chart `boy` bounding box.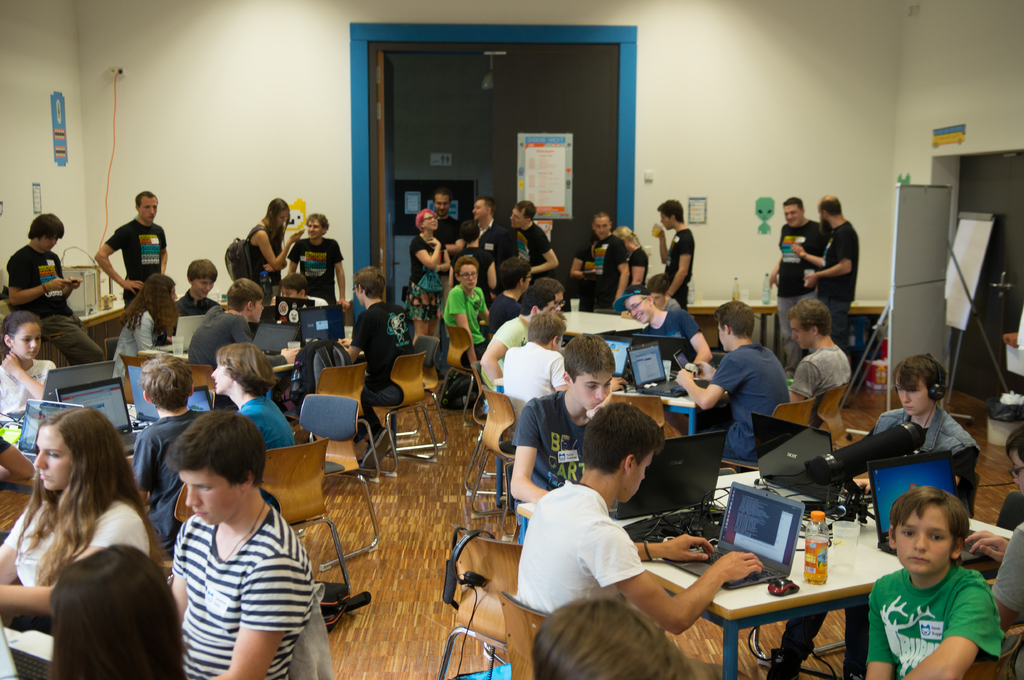
Charted: BBox(509, 333, 618, 542).
